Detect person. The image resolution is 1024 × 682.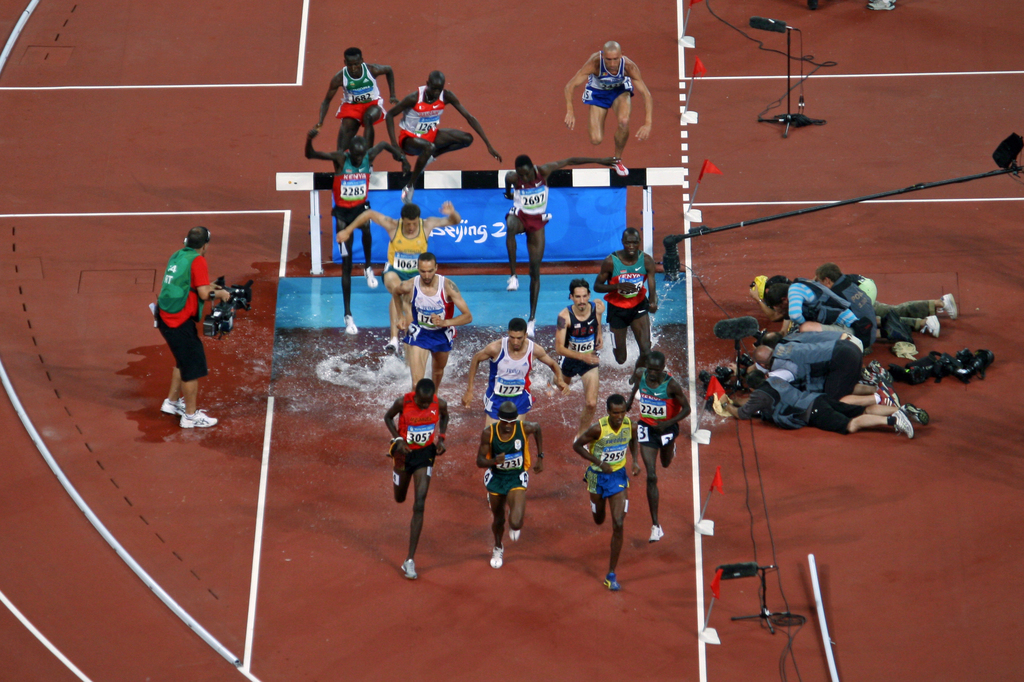
{"left": 383, "top": 70, "right": 501, "bottom": 178}.
